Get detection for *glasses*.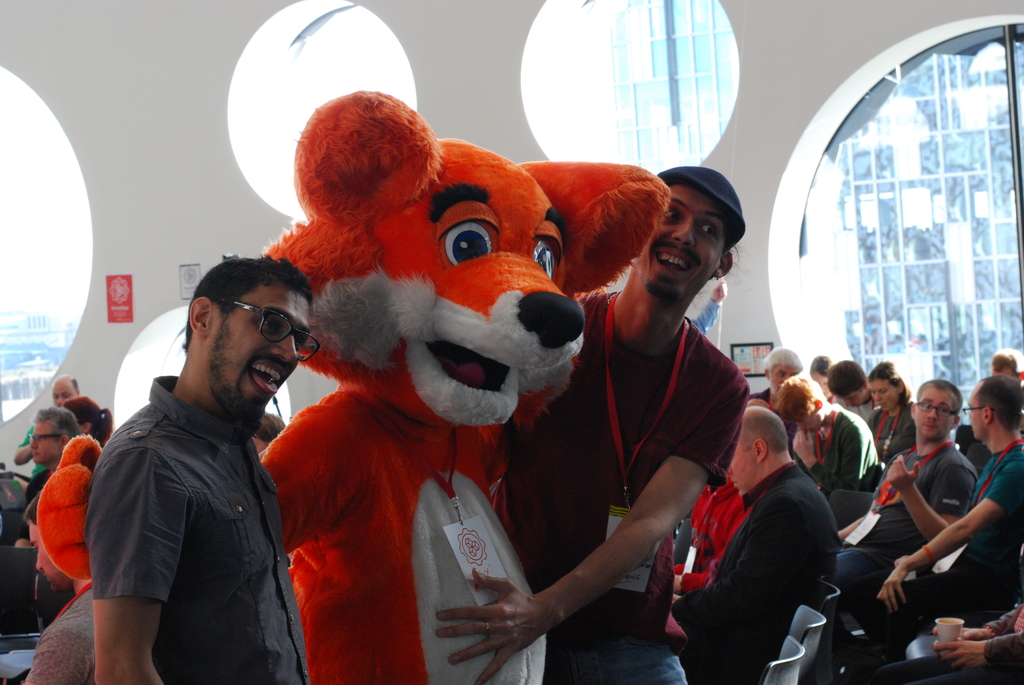
Detection: <box>214,293,323,372</box>.
